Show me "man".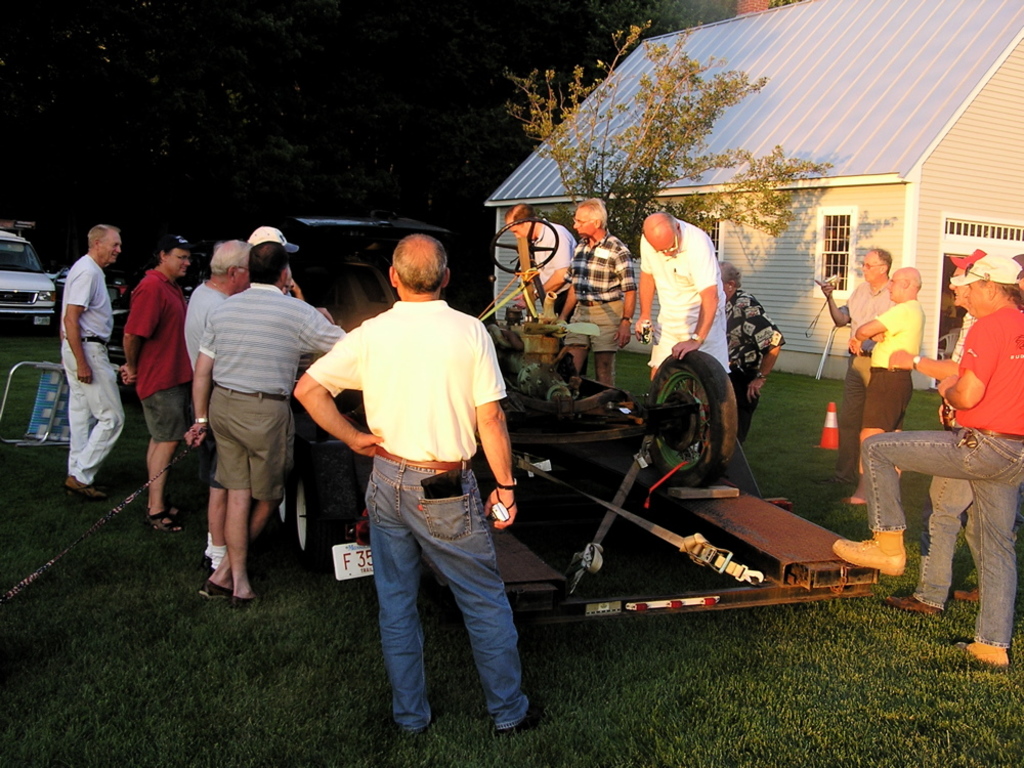
"man" is here: x1=844 y1=268 x2=922 y2=511.
